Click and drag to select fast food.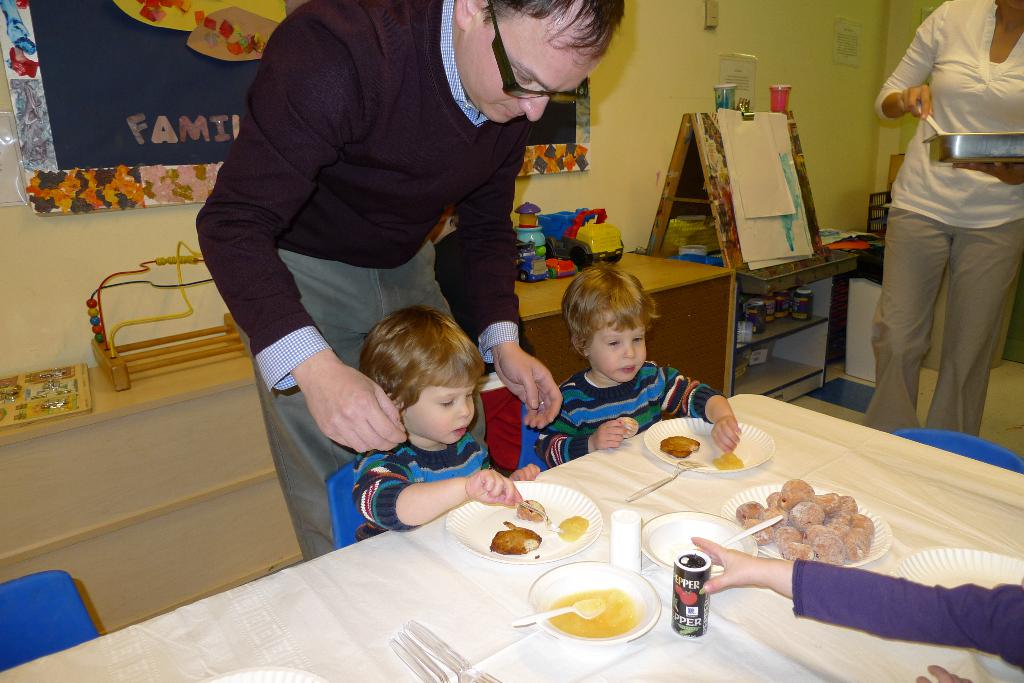
Selection: box(780, 537, 816, 563).
